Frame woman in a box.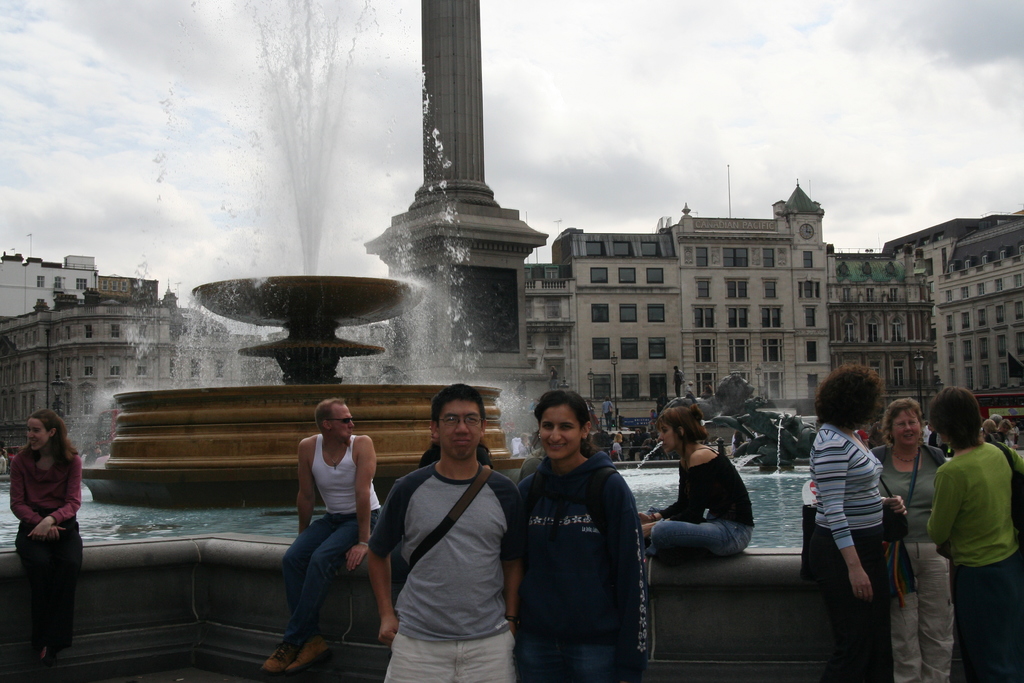
crop(805, 364, 908, 682).
